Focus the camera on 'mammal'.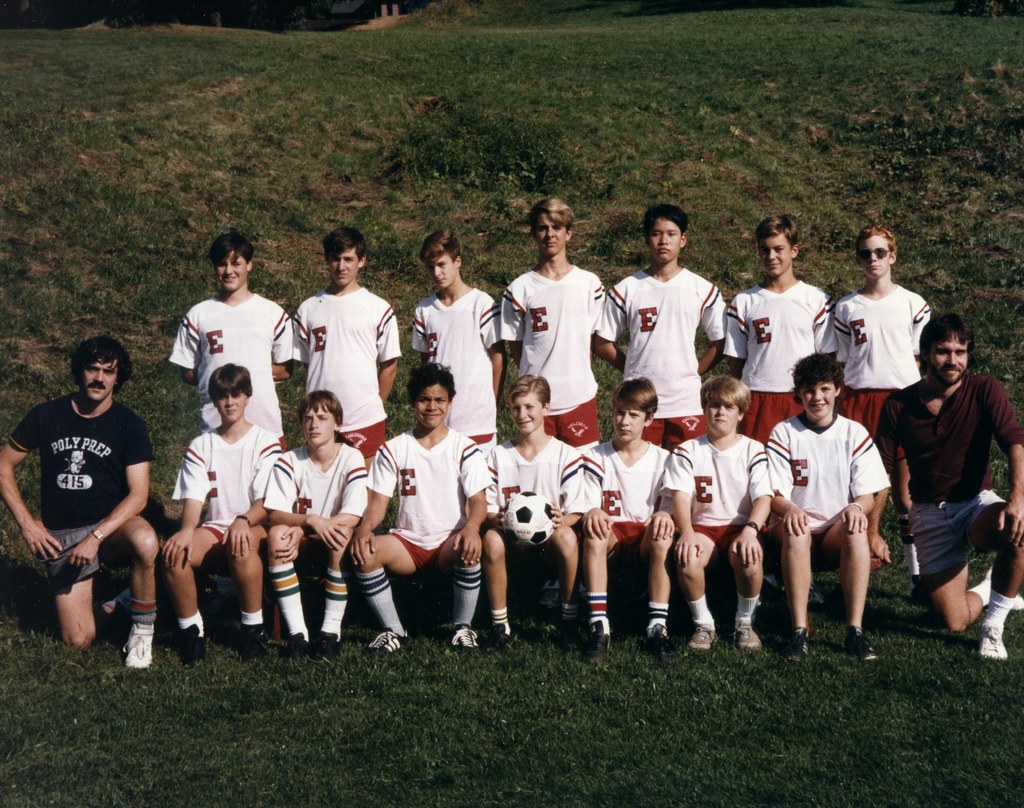
Focus region: select_region(660, 375, 774, 649).
